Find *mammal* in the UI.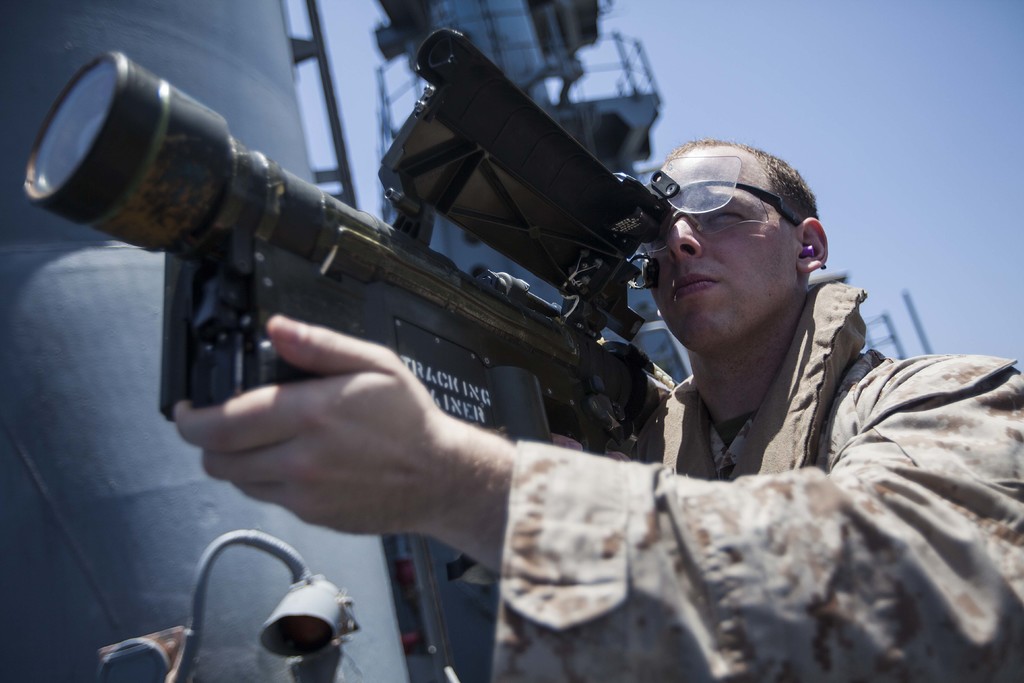
UI element at <bbox>58, 85, 968, 675</bbox>.
